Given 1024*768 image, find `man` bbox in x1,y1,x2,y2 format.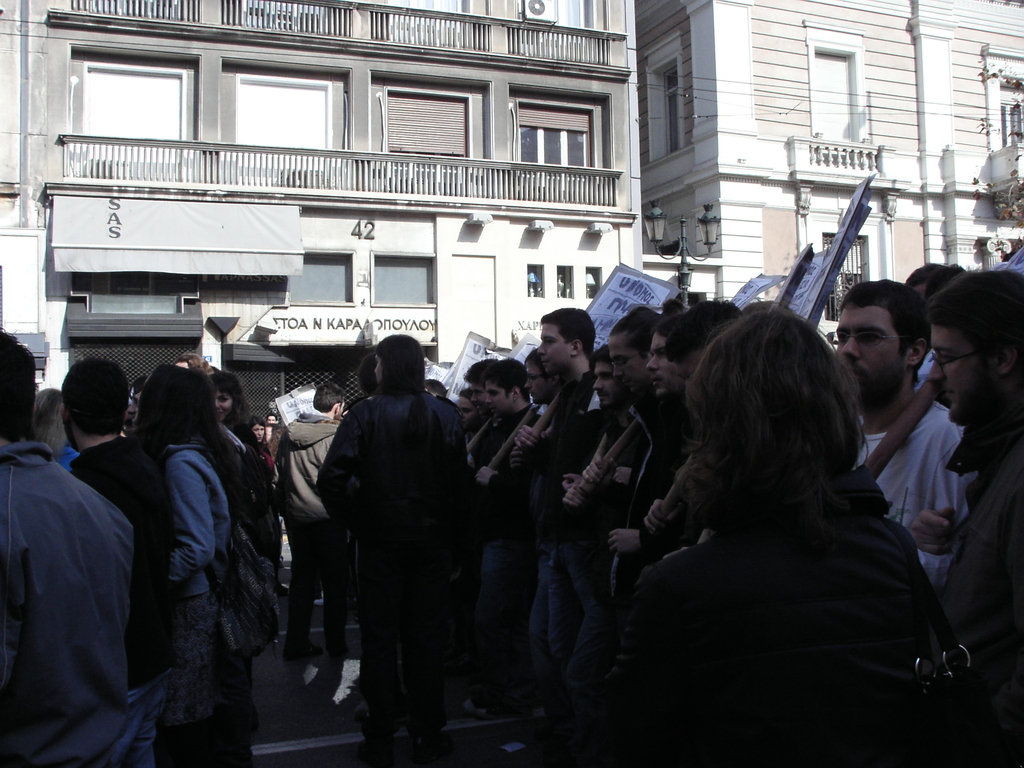
516,302,605,767.
